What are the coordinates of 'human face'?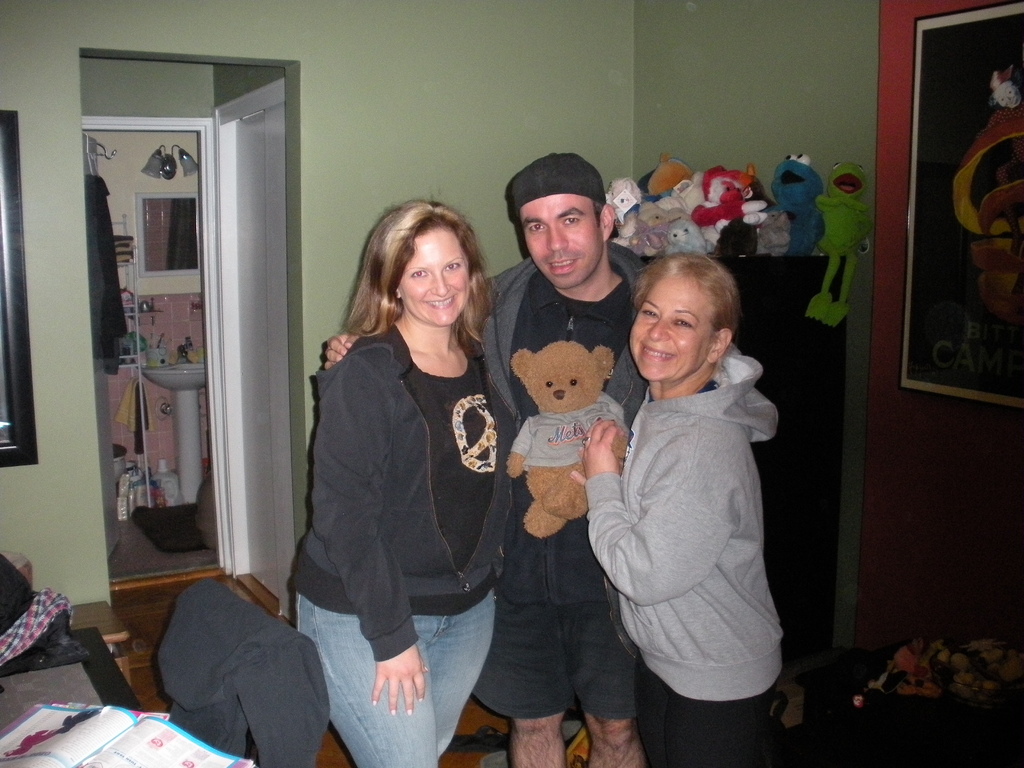
[521,193,609,292].
